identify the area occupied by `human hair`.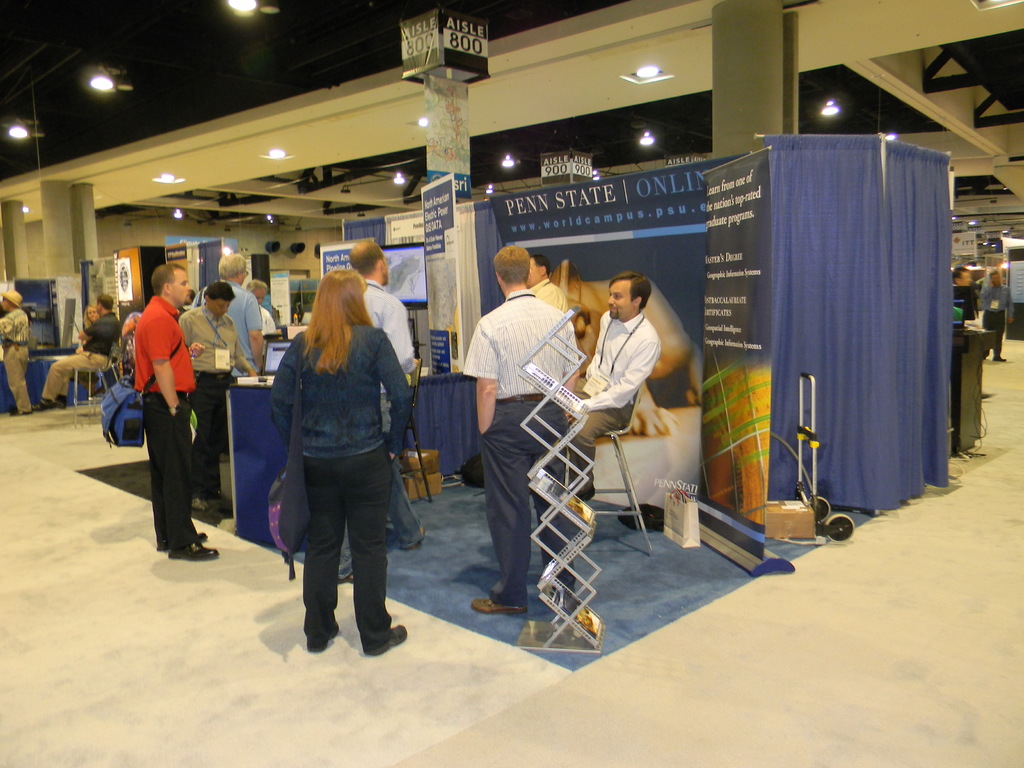
Area: x1=492 y1=244 x2=530 y2=288.
